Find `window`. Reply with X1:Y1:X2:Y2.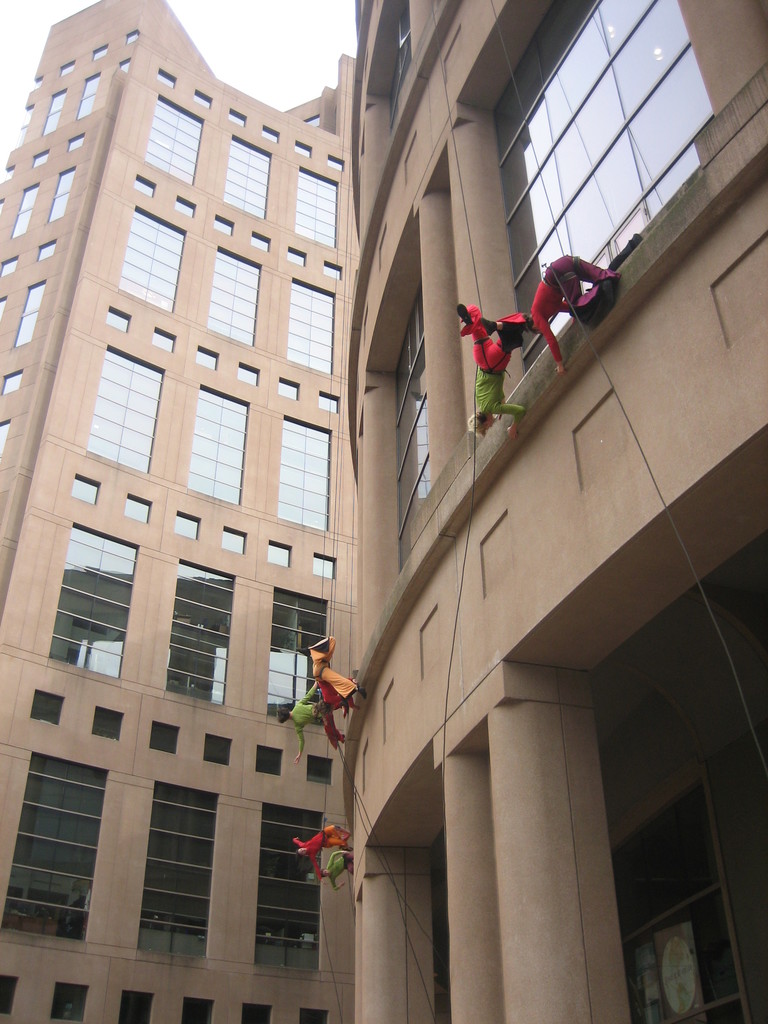
218:136:271:220.
